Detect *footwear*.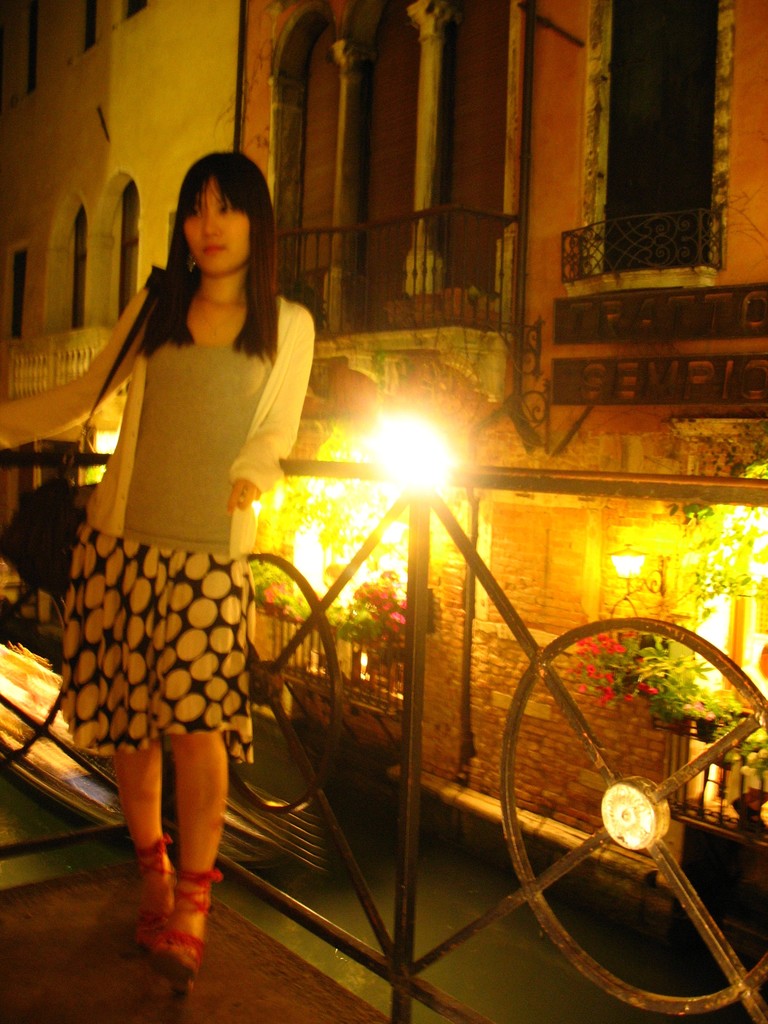
Detected at bbox(135, 840, 173, 952).
